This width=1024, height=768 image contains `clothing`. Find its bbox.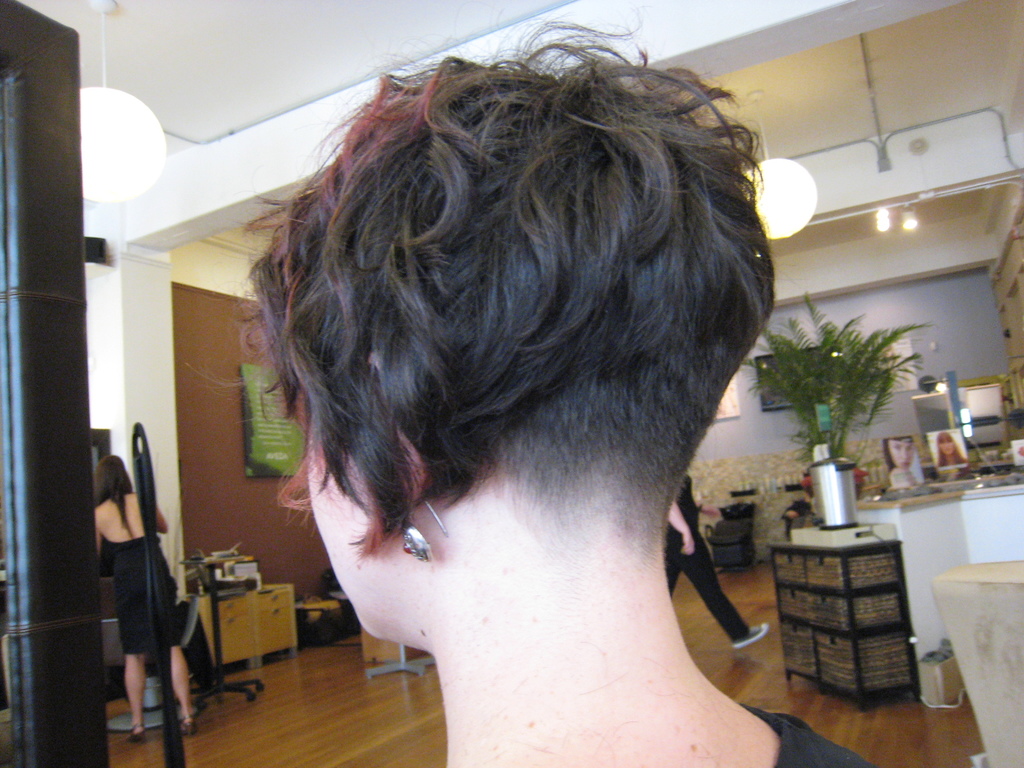
[x1=666, y1=470, x2=753, y2=646].
